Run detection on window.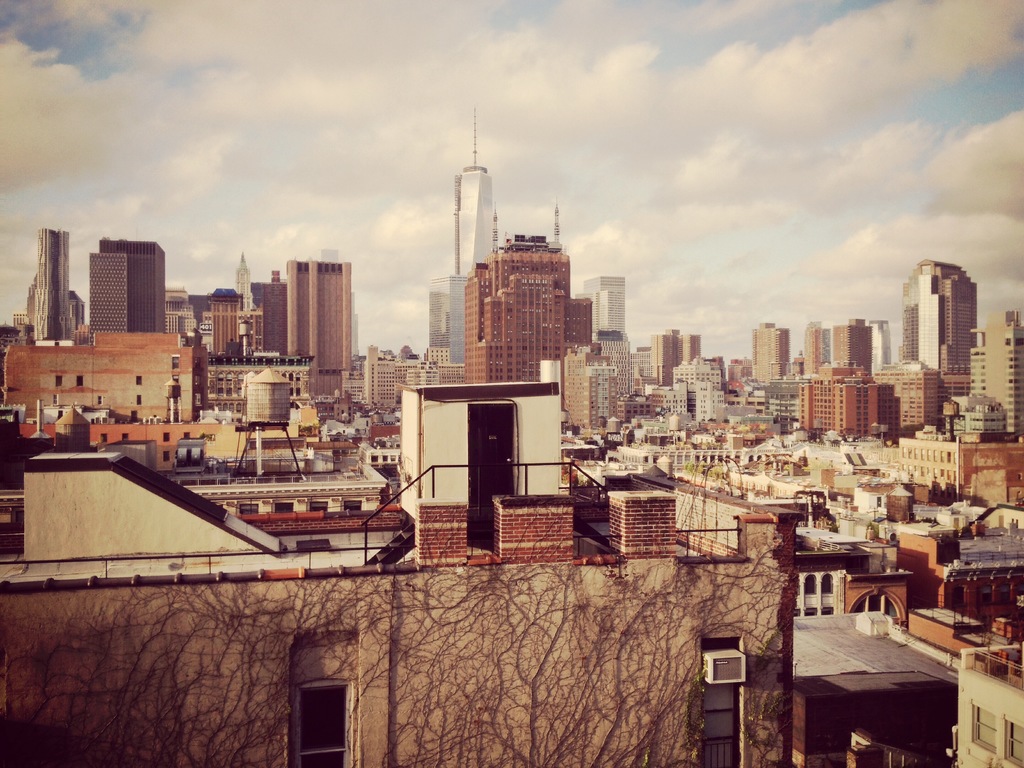
Result: box(973, 582, 993, 607).
